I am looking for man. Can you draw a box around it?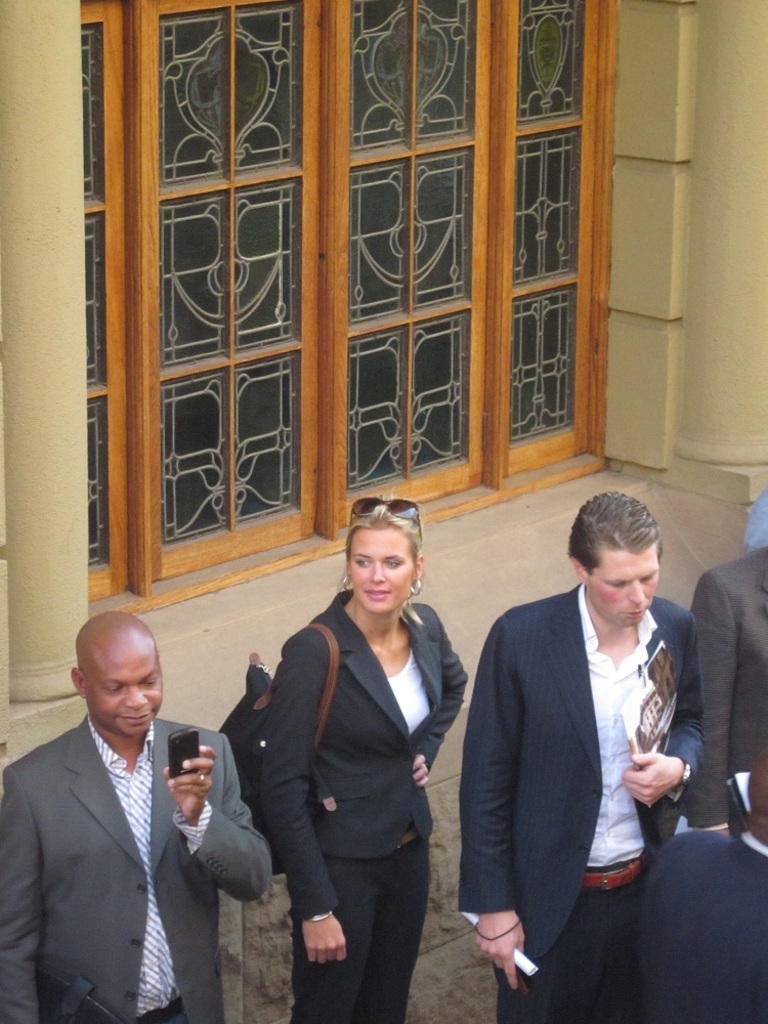
Sure, the bounding box is bbox=[457, 490, 706, 1023].
